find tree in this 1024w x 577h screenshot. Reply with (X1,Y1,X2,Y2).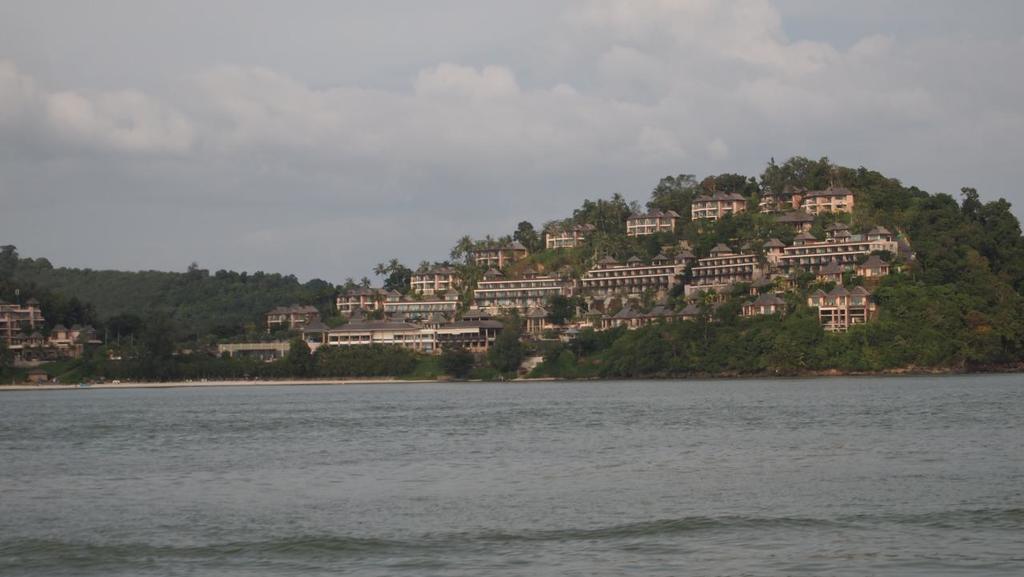
(62,303,98,349).
